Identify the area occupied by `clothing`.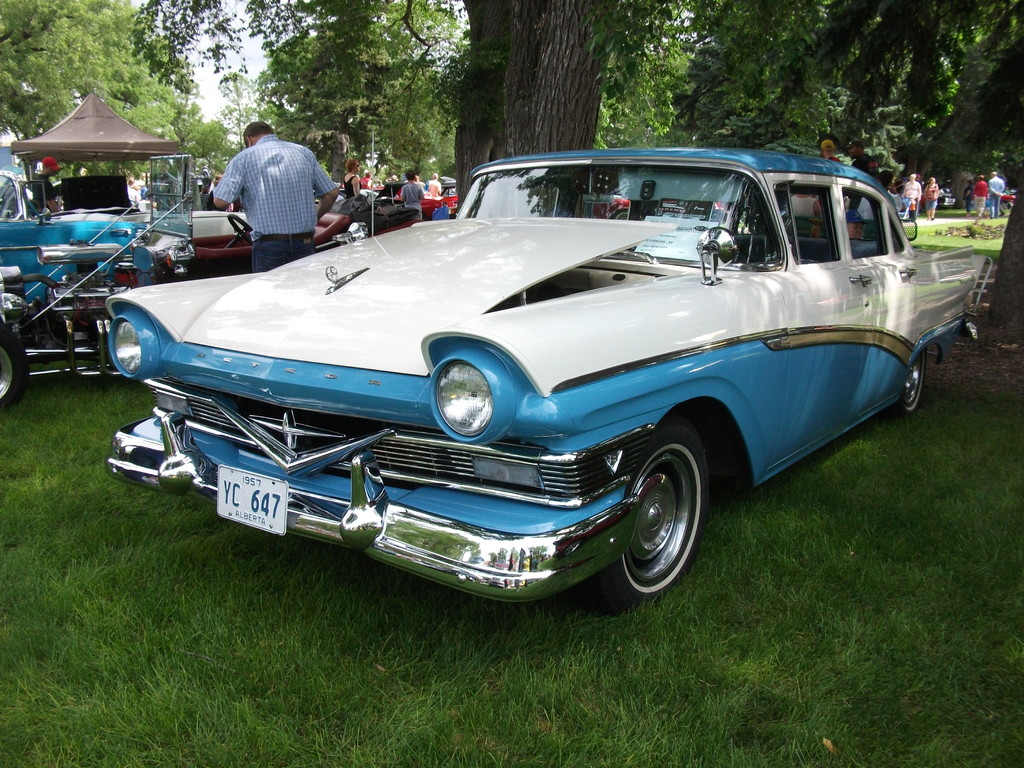
Area: Rect(389, 183, 426, 228).
